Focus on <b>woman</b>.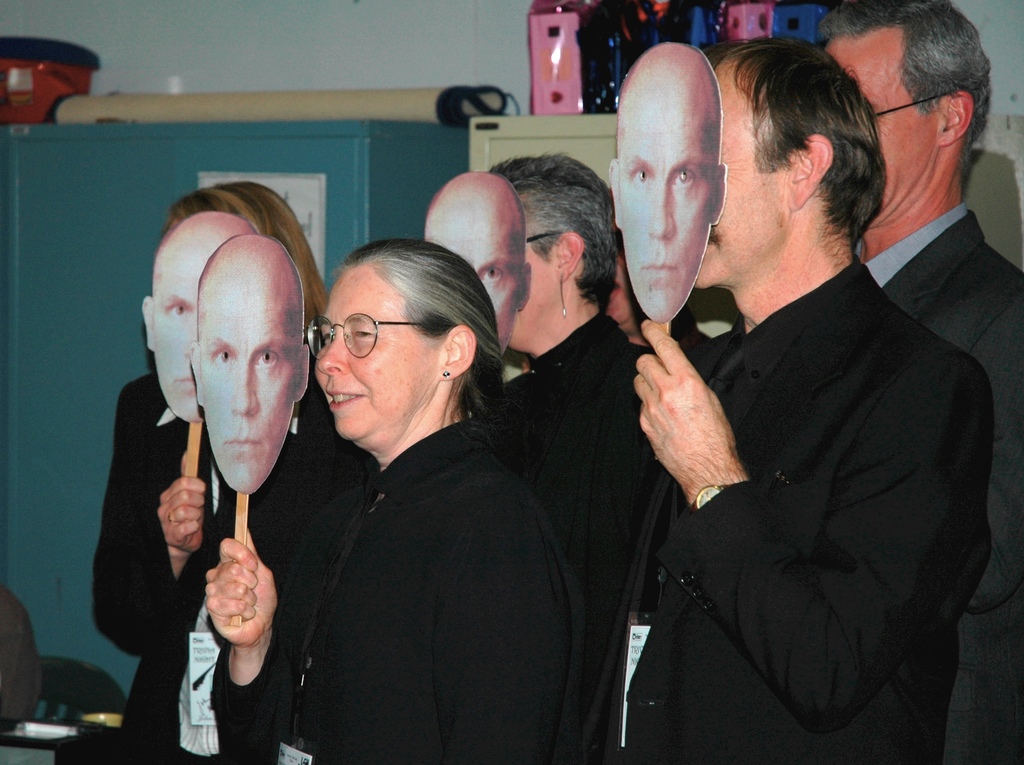
Focused at crop(264, 234, 559, 764).
